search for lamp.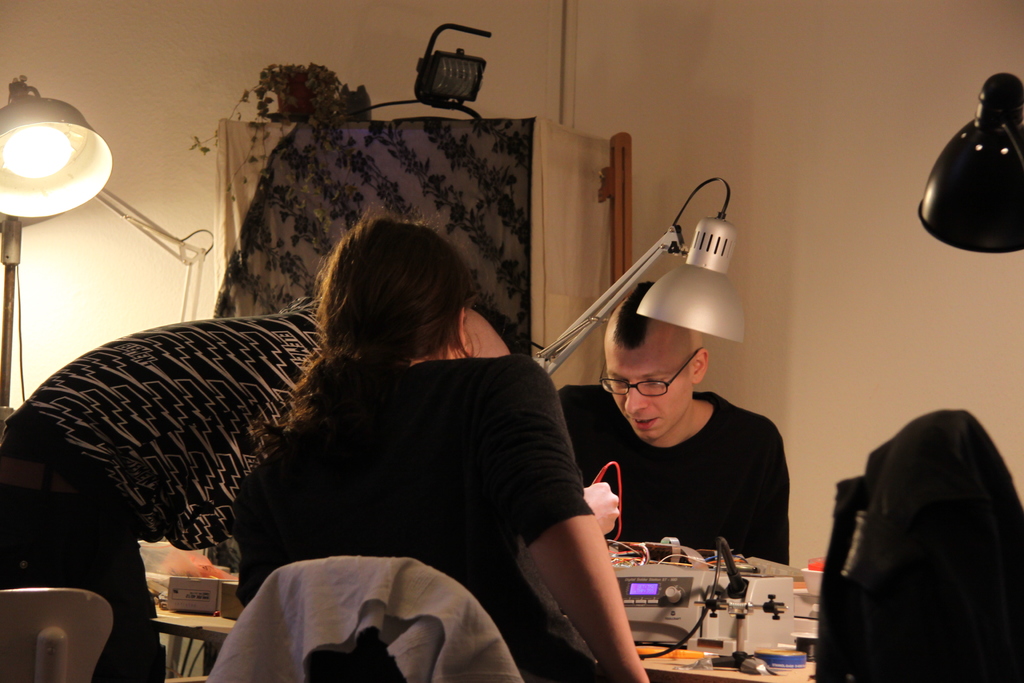
Found at bbox=(534, 172, 751, 384).
